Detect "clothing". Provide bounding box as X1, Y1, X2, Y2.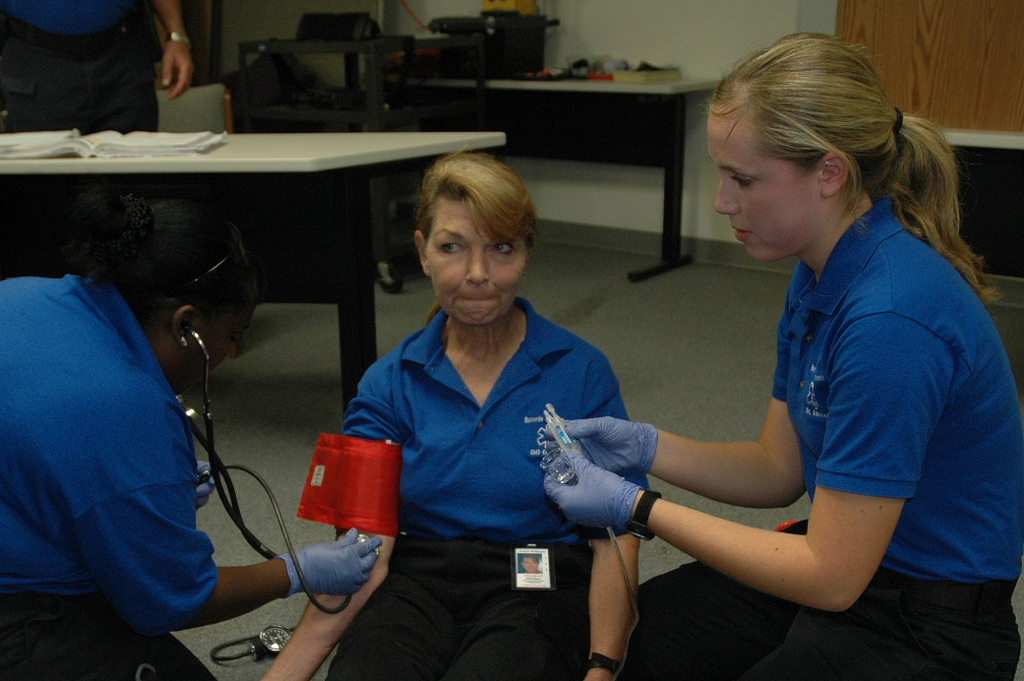
0, 277, 218, 643.
